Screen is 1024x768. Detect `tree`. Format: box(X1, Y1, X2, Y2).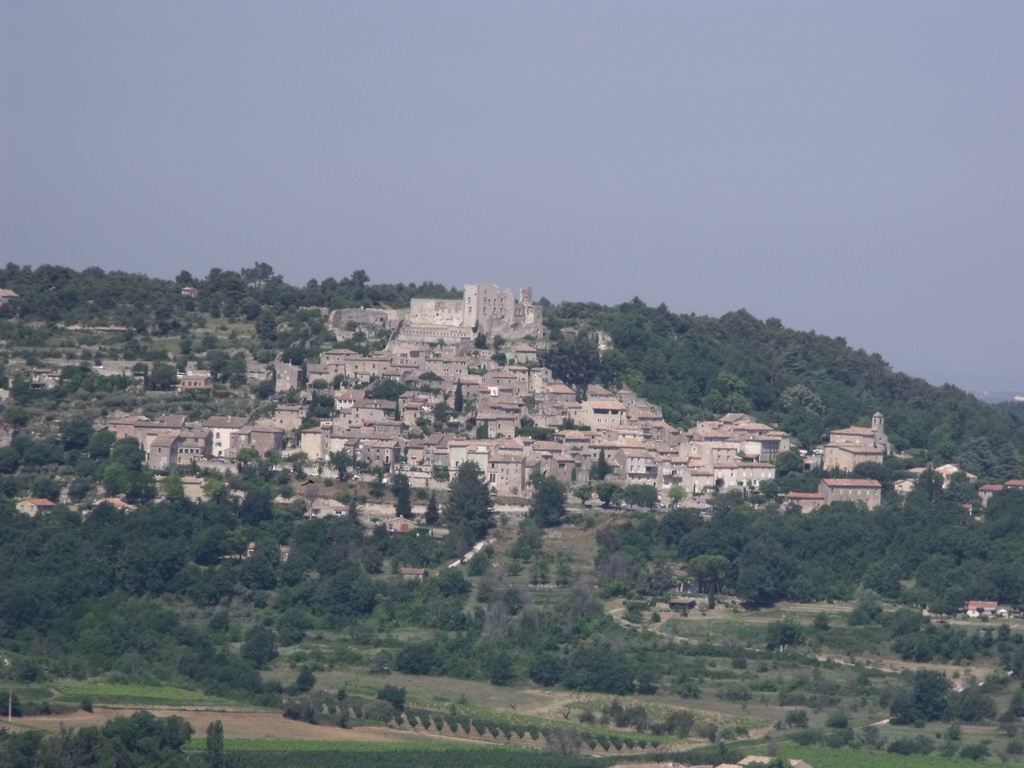
box(758, 449, 822, 495).
